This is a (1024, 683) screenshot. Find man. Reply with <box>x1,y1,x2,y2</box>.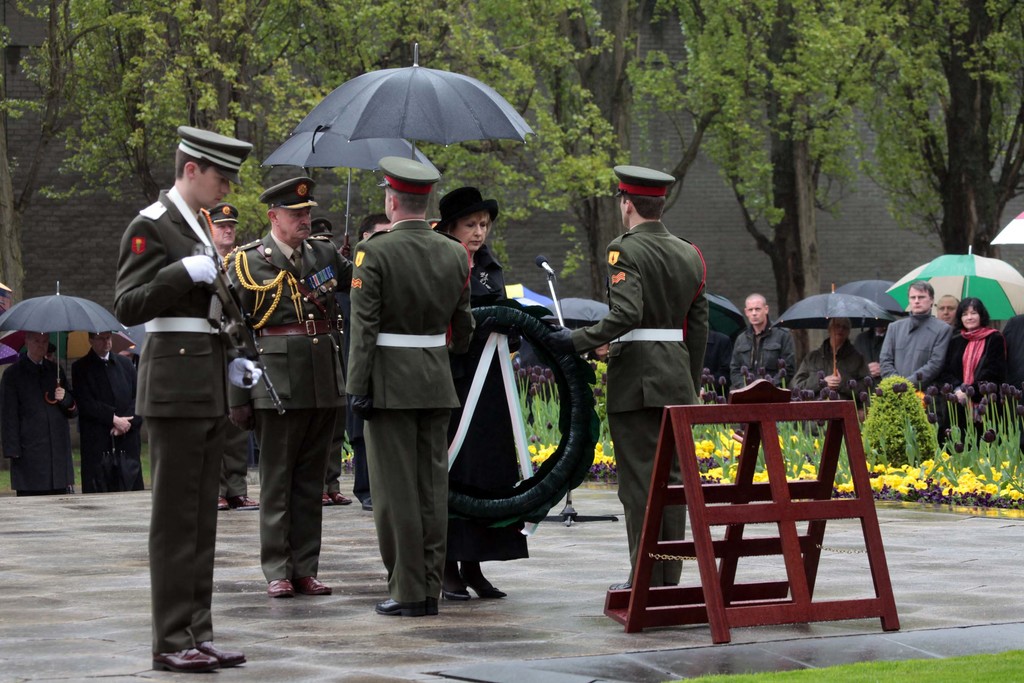
<box>881,280,954,473</box>.
